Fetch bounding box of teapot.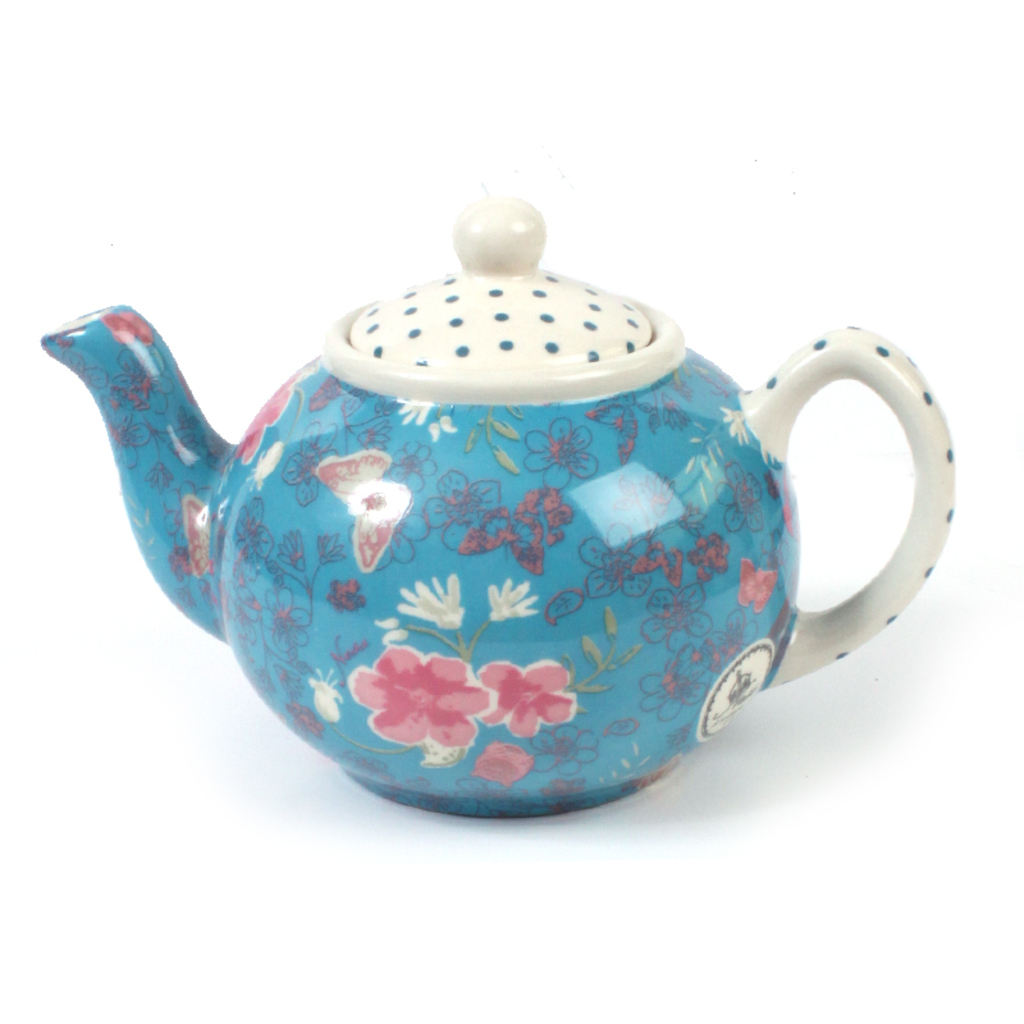
Bbox: <bbox>42, 189, 955, 824</bbox>.
